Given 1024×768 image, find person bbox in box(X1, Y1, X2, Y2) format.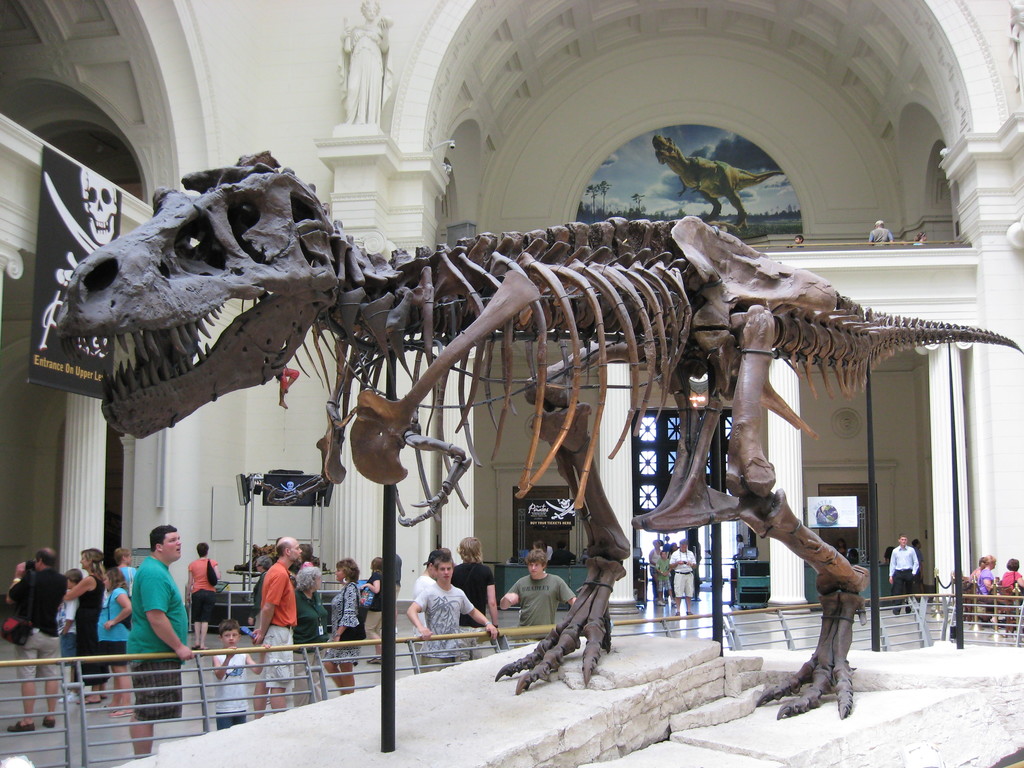
box(444, 542, 508, 653).
